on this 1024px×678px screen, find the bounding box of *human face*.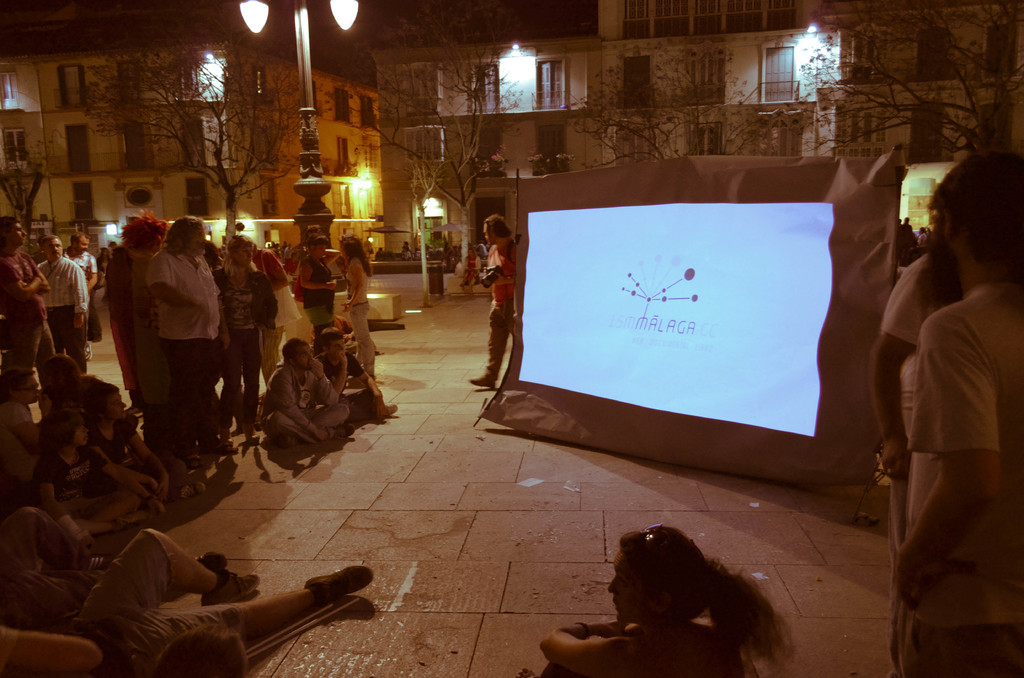
Bounding box: BBox(312, 244, 325, 259).
